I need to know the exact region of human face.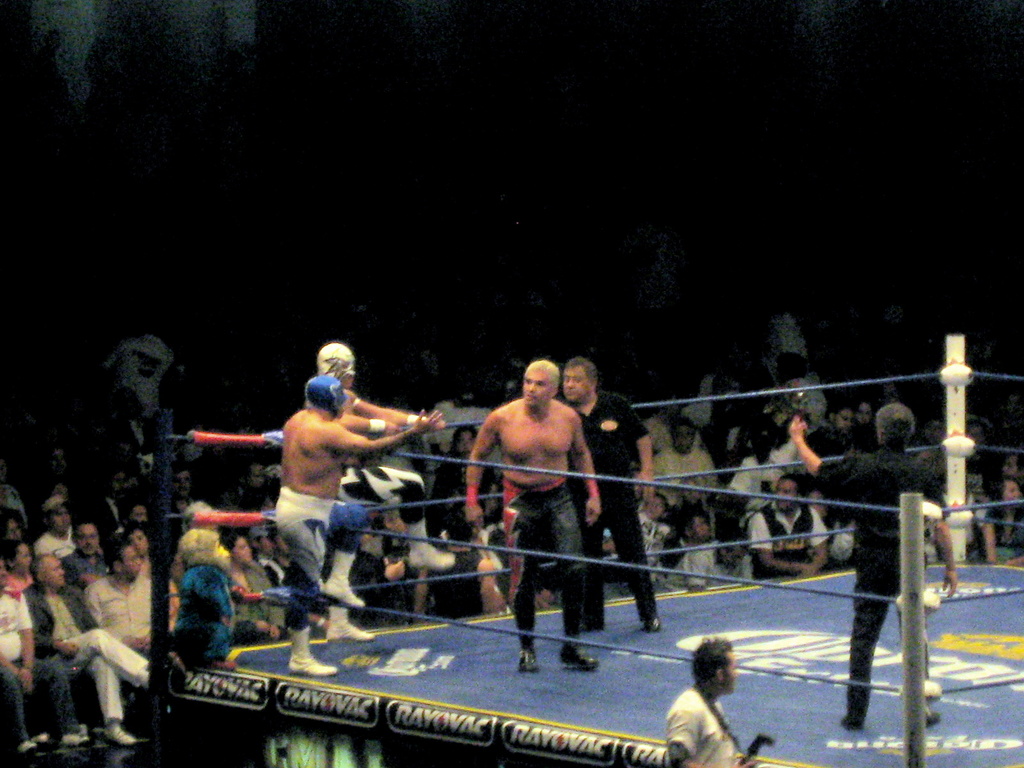
Region: left=523, top=370, right=551, bottom=407.
